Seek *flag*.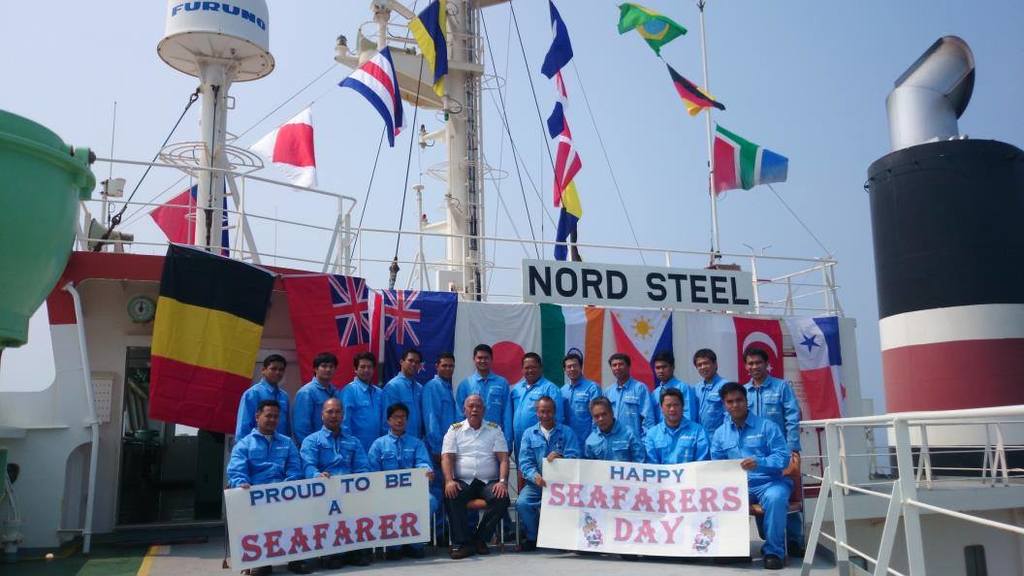
{"left": 148, "top": 176, "right": 232, "bottom": 256}.
